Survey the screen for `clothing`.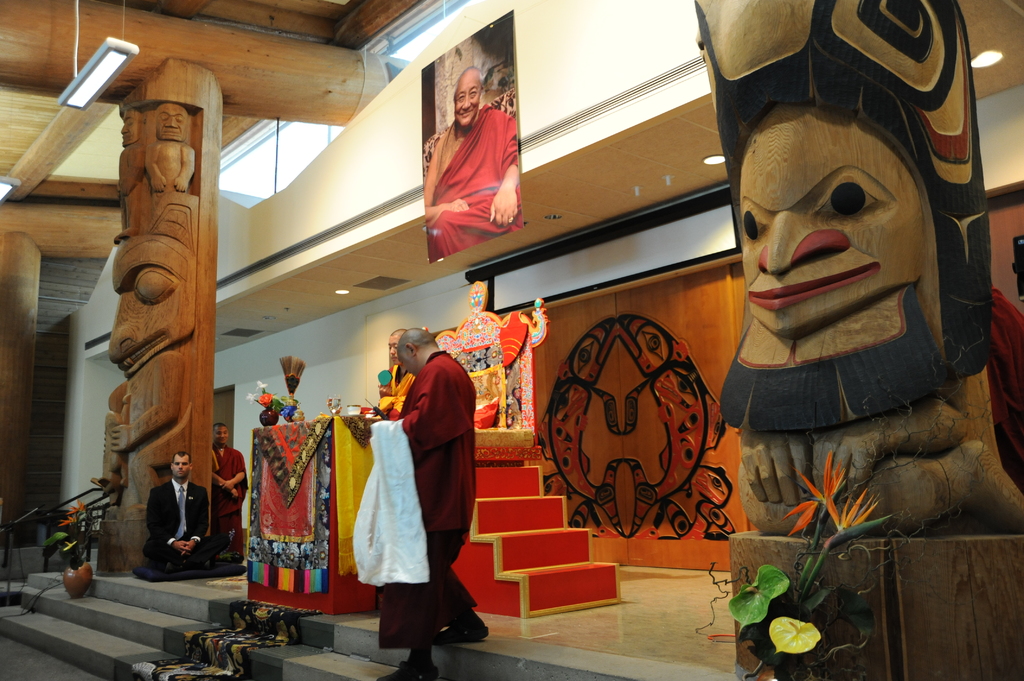
Survey found: box(145, 482, 225, 572).
